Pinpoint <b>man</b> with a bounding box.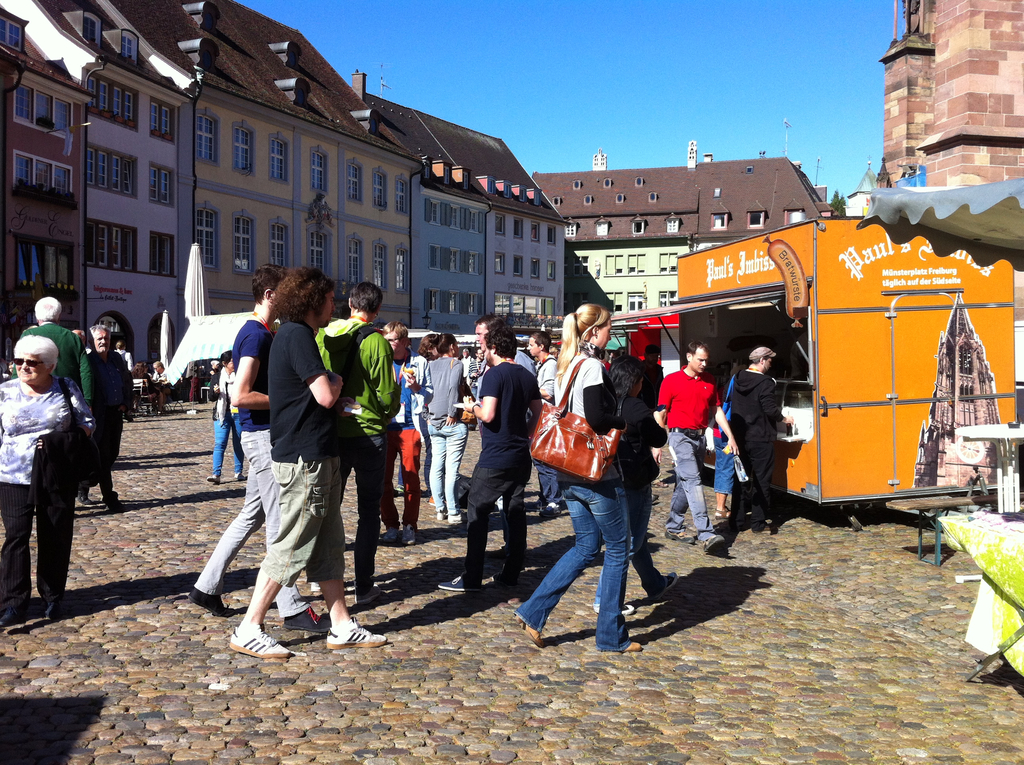
region(382, 319, 433, 536).
